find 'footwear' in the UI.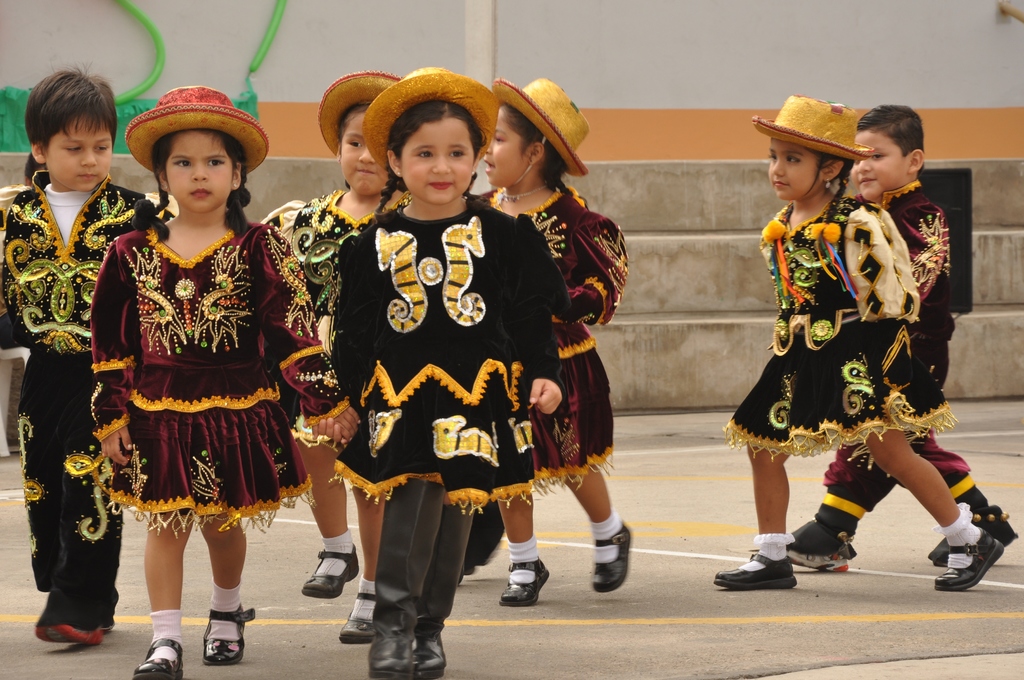
UI element at [x1=367, y1=477, x2=446, y2=679].
